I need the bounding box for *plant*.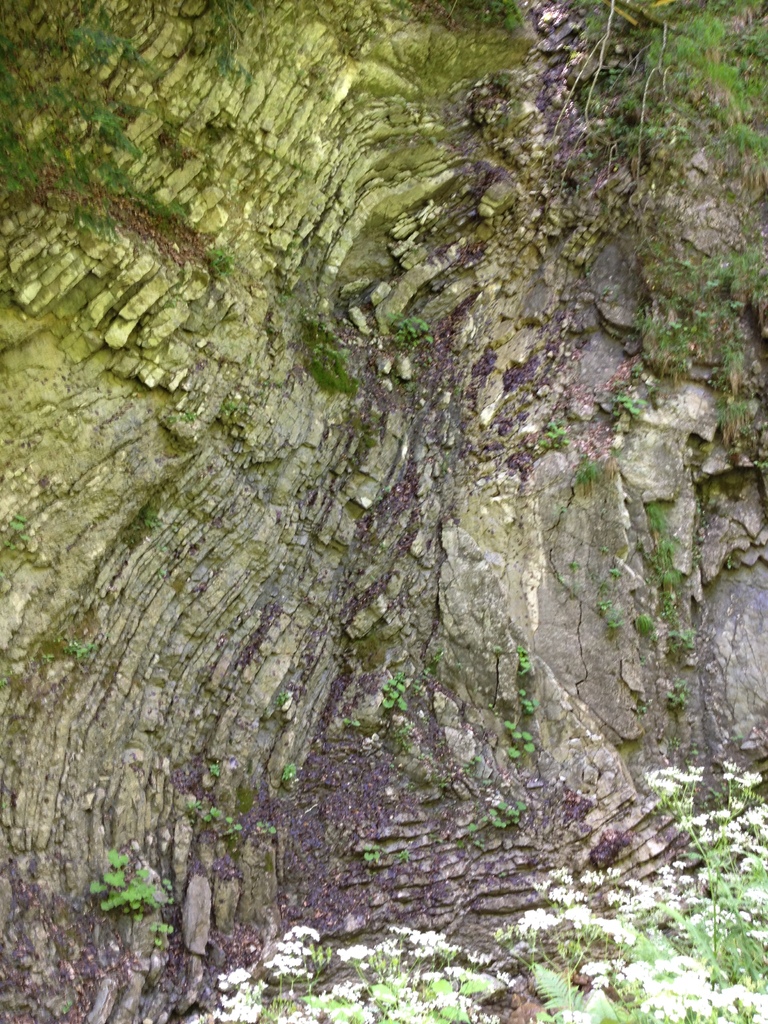
Here it is: x1=518, y1=686, x2=538, y2=714.
